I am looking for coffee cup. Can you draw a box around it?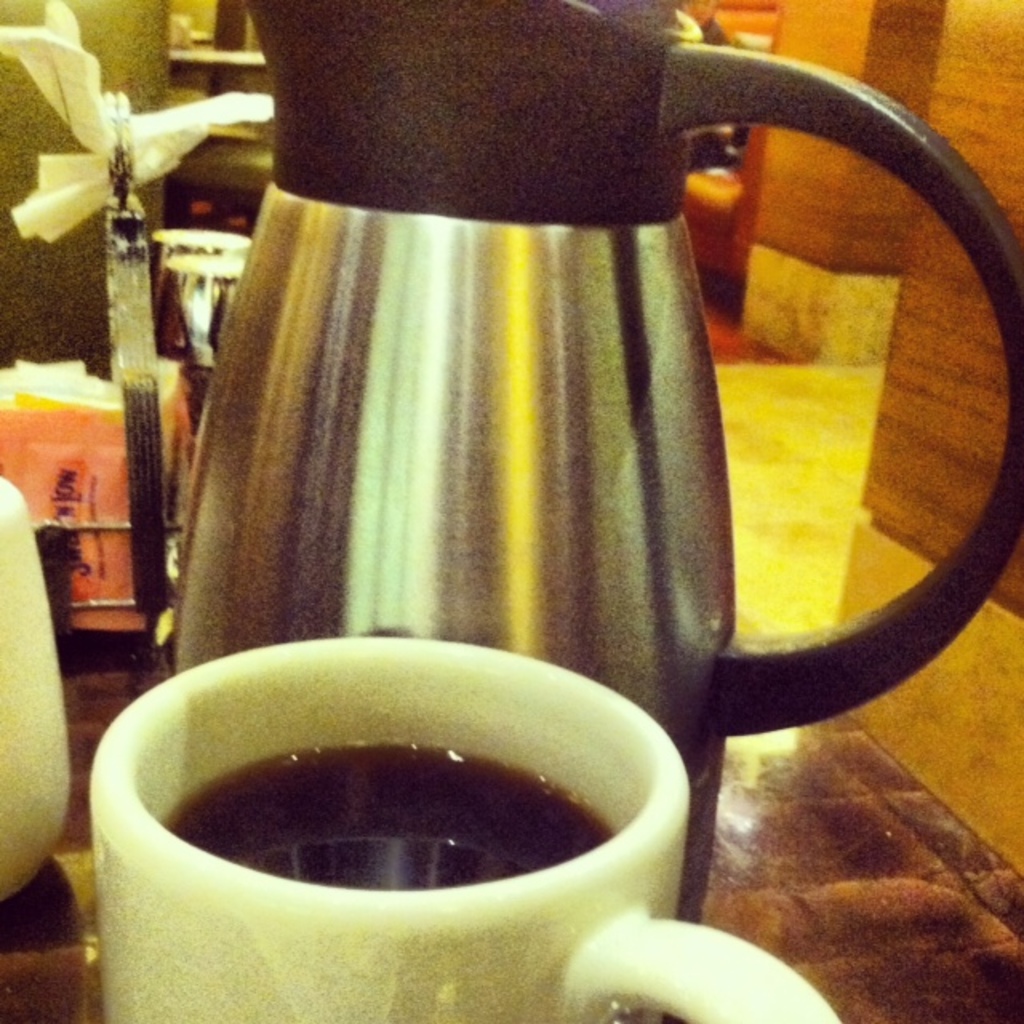
Sure, the bounding box is x1=85, y1=627, x2=846, y2=1022.
